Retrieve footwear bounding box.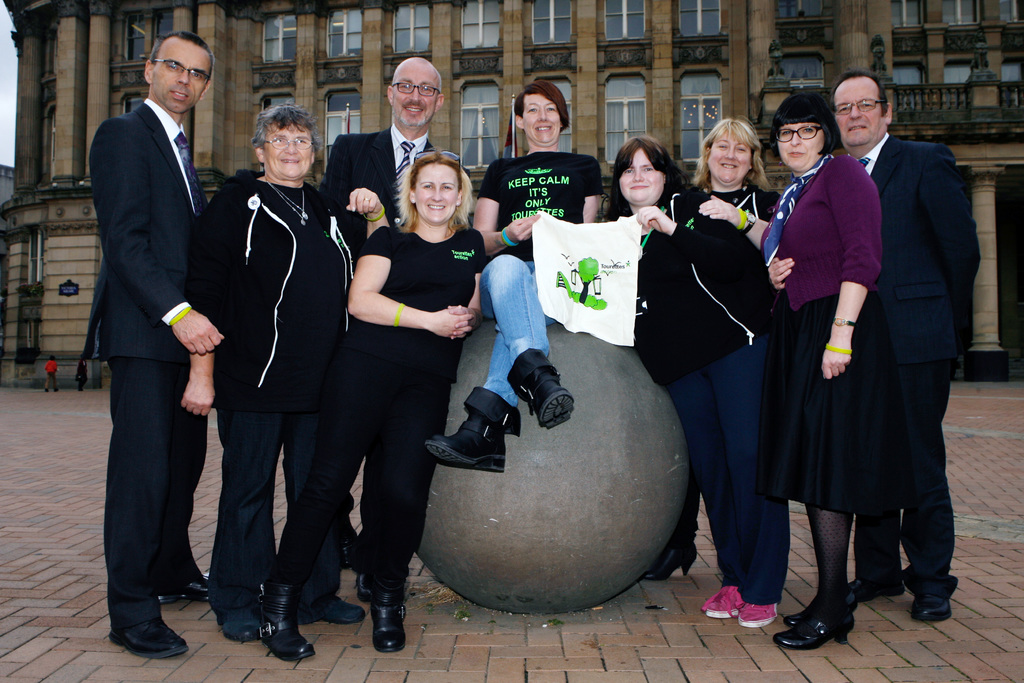
Bounding box: 362/564/408/654.
